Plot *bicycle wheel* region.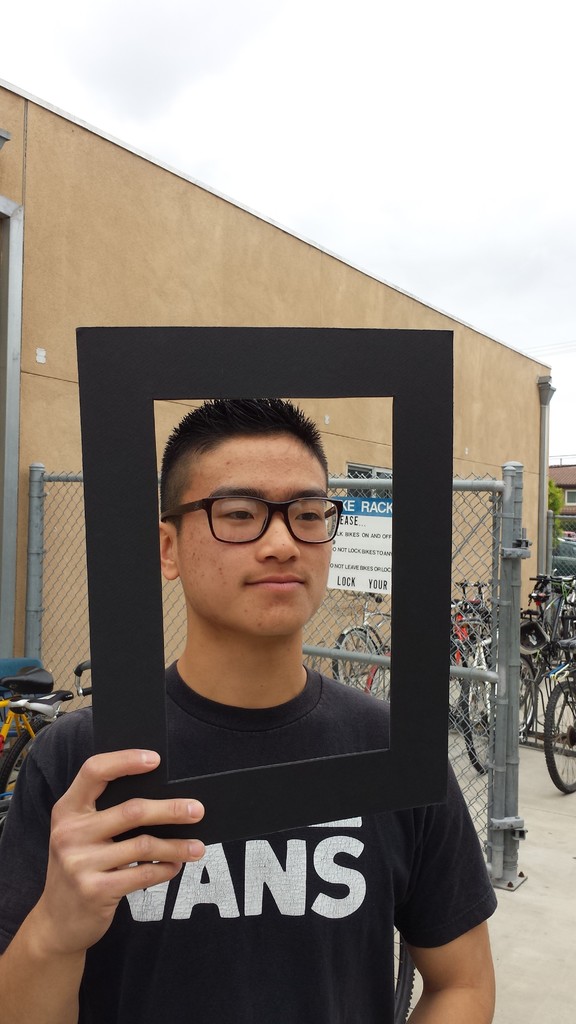
Plotted at [x1=0, y1=710, x2=73, y2=834].
